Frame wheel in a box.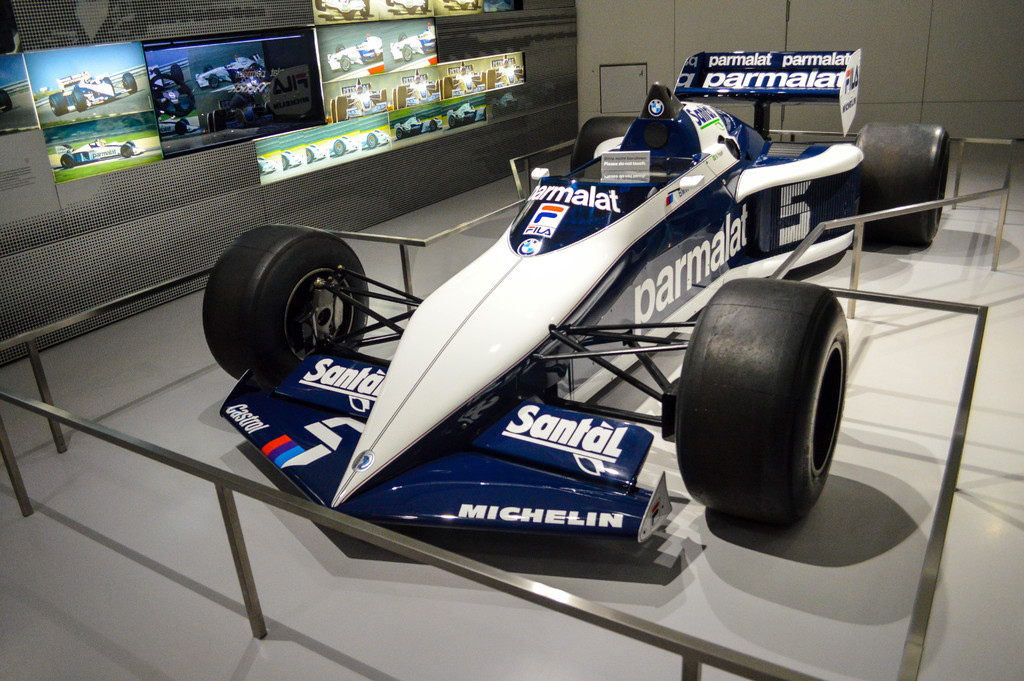
207 74 219 88.
